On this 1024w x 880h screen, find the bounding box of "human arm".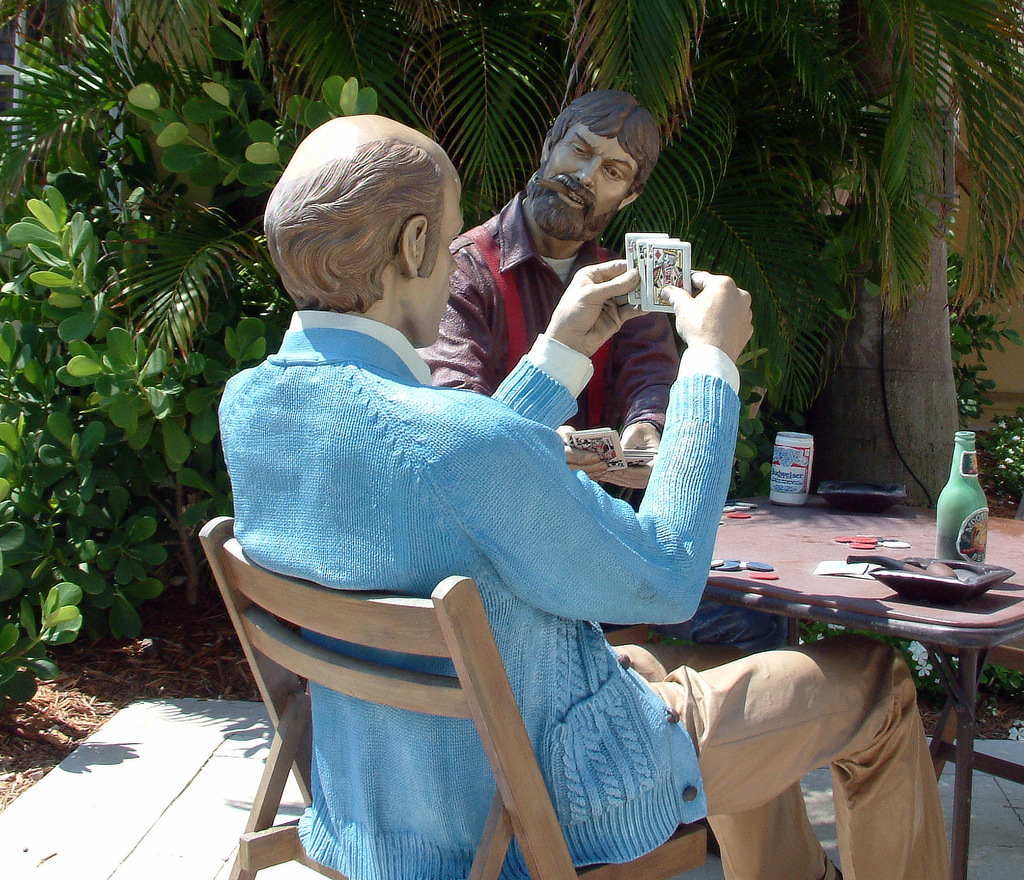
Bounding box: {"left": 610, "top": 335, "right": 755, "bottom": 636}.
